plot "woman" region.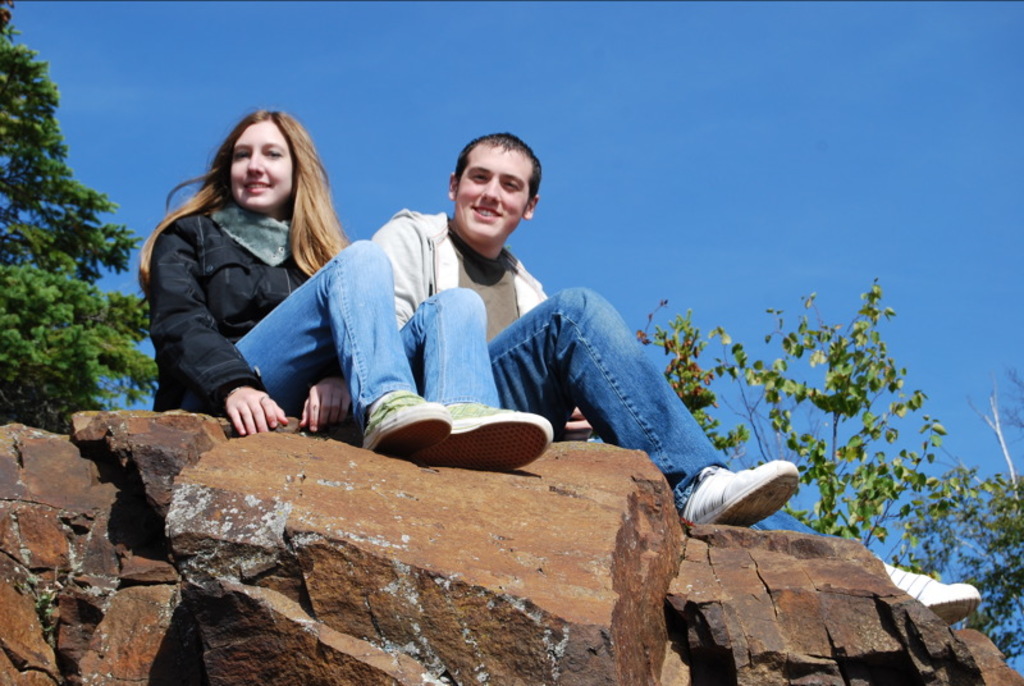
Plotted at pyautogui.locateOnScreen(140, 102, 553, 475).
